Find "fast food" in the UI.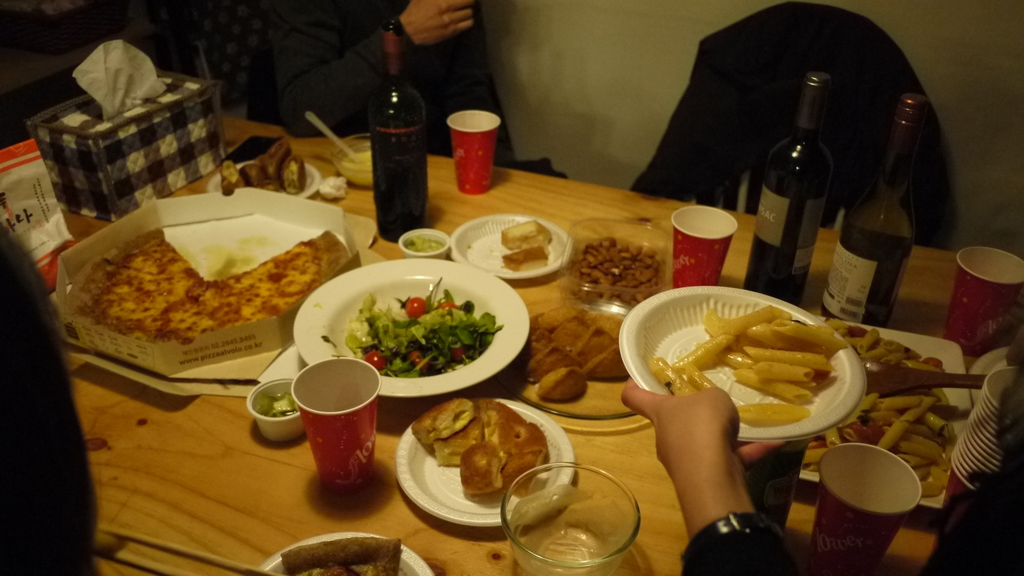
UI element at detection(545, 364, 594, 403).
